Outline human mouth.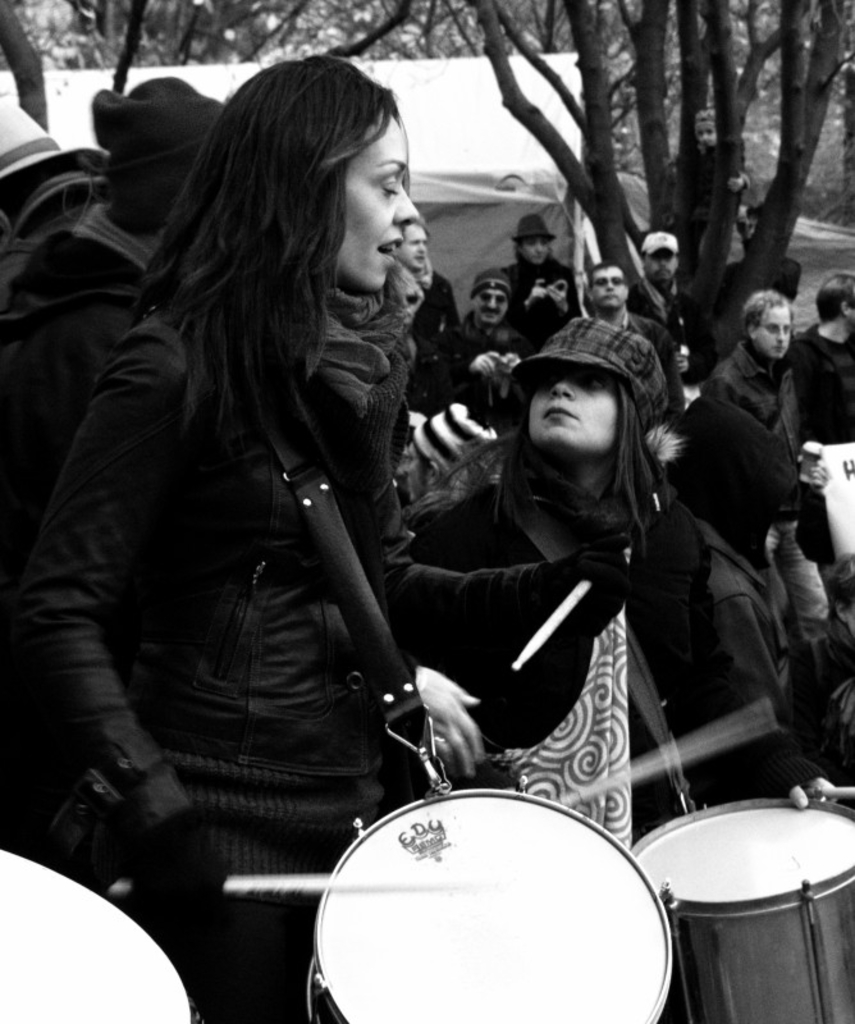
Outline: <region>372, 239, 402, 260</region>.
